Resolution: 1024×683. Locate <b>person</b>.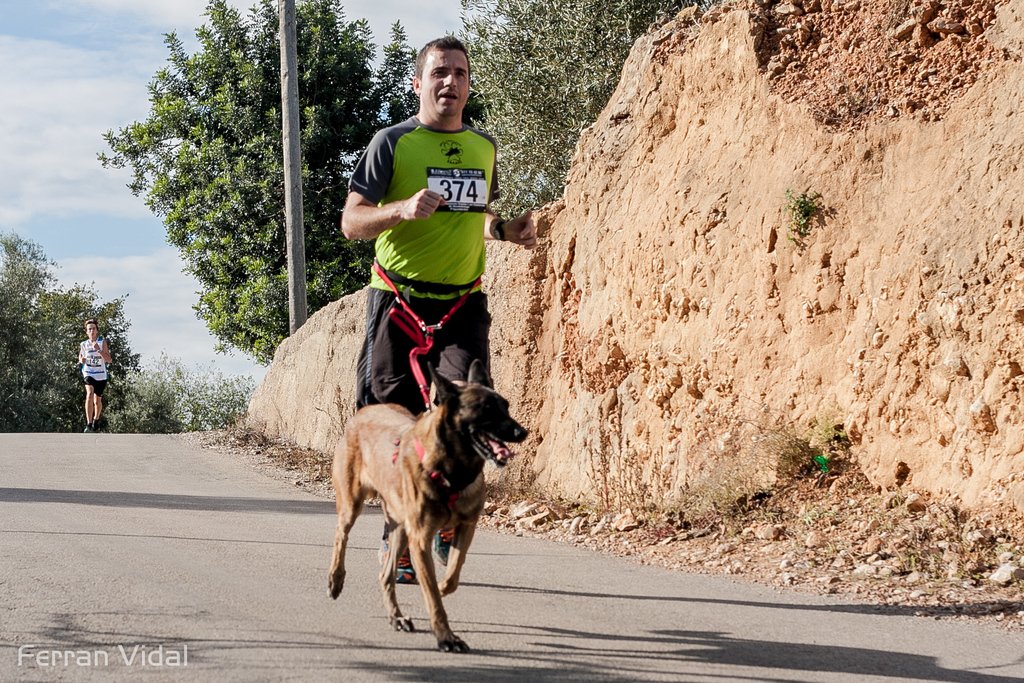
bbox=[334, 31, 543, 589].
